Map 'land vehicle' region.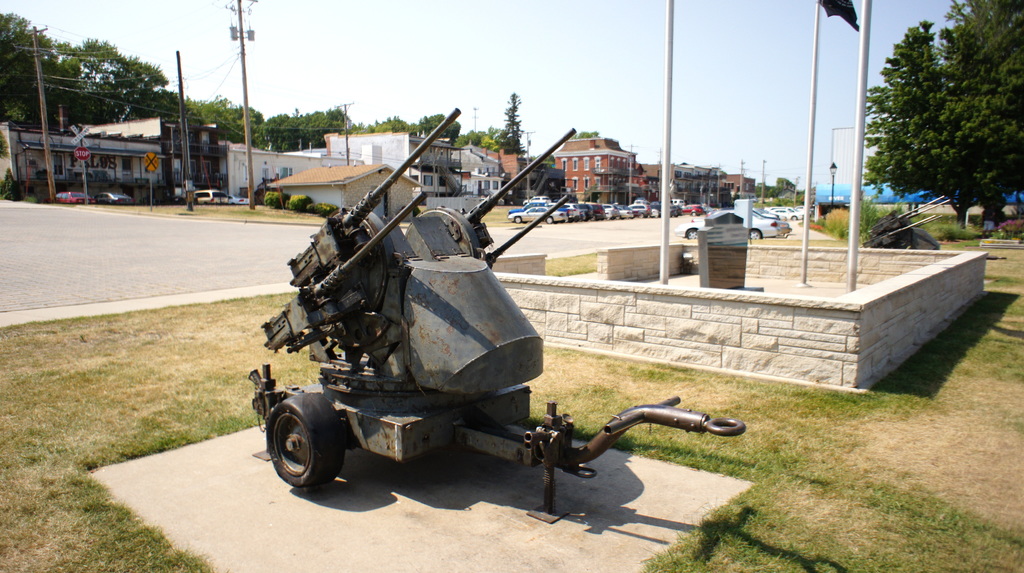
Mapped to [229, 191, 248, 205].
